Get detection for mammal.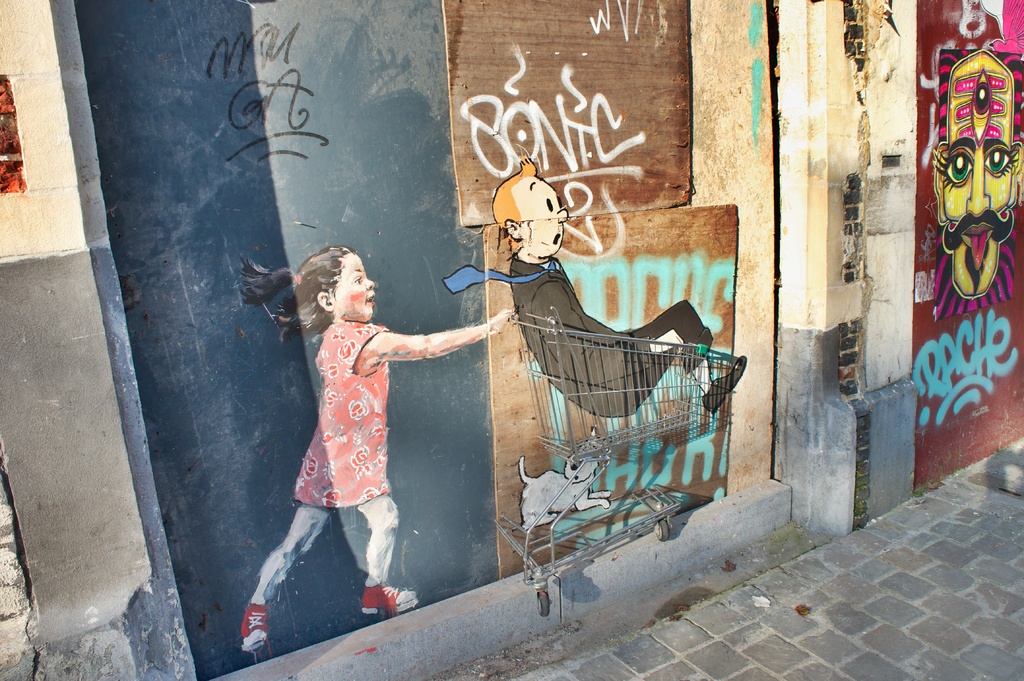
Detection: 513:426:615:526.
